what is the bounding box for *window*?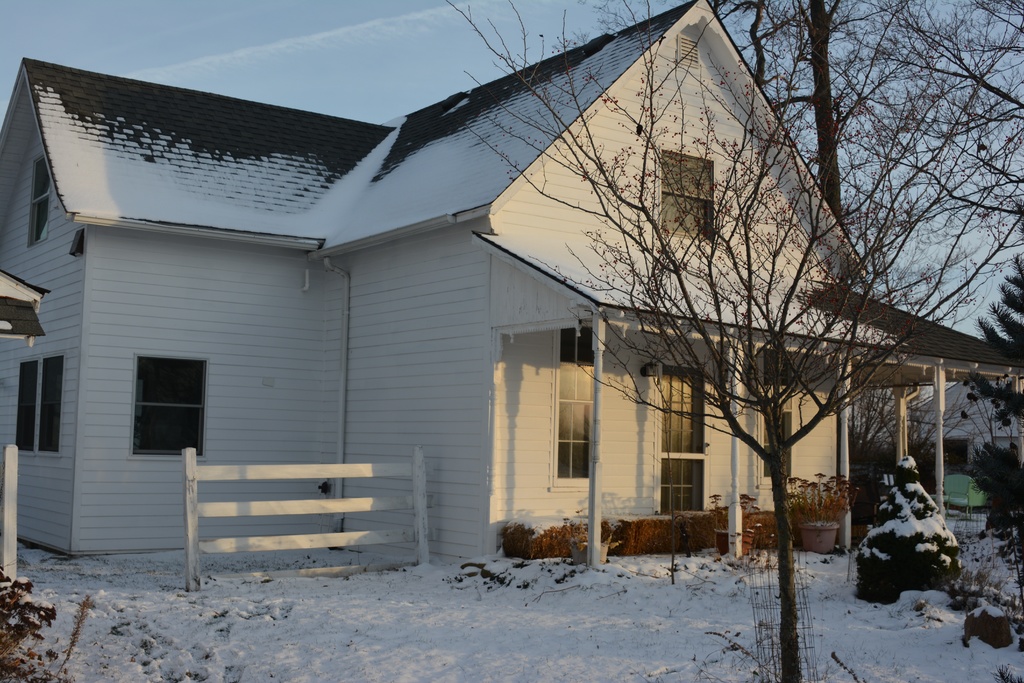
BBox(754, 349, 794, 488).
